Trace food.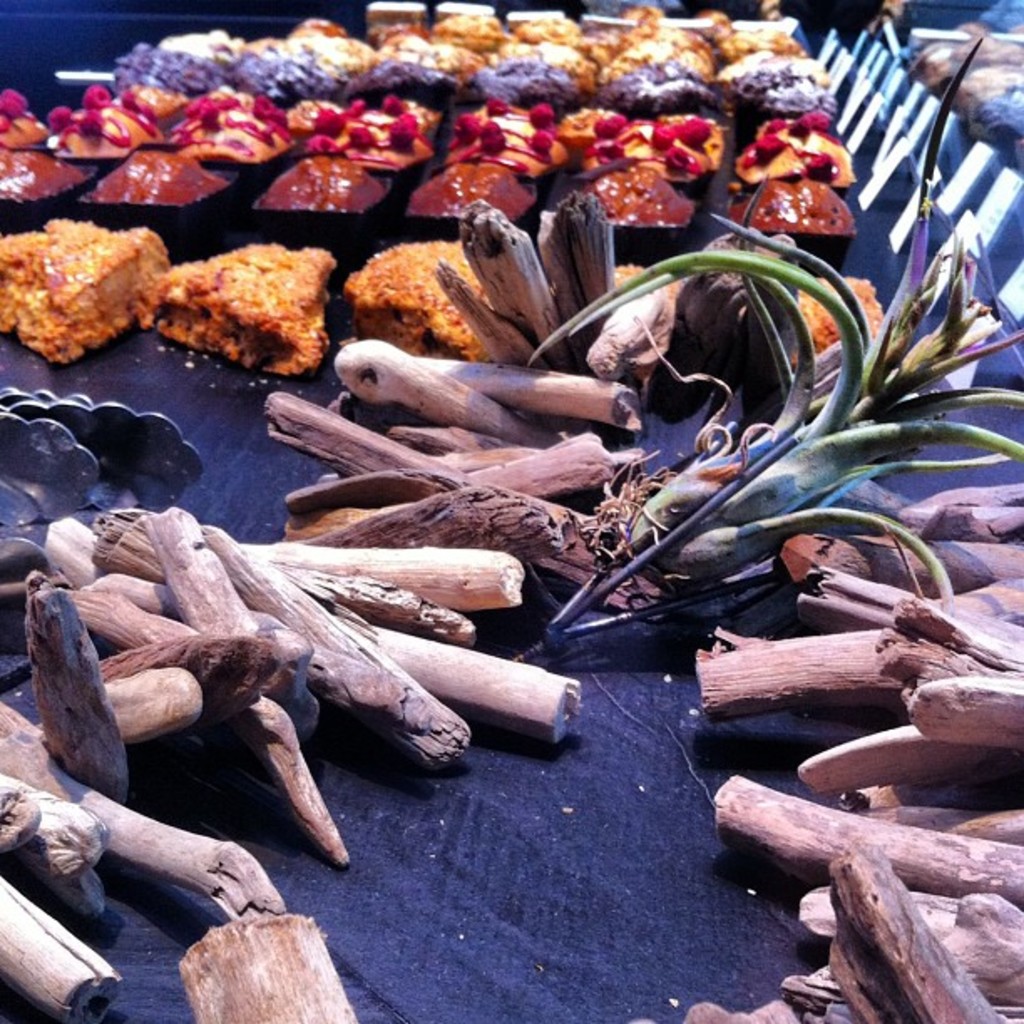
Traced to Rect(413, 167, 534, 221).
